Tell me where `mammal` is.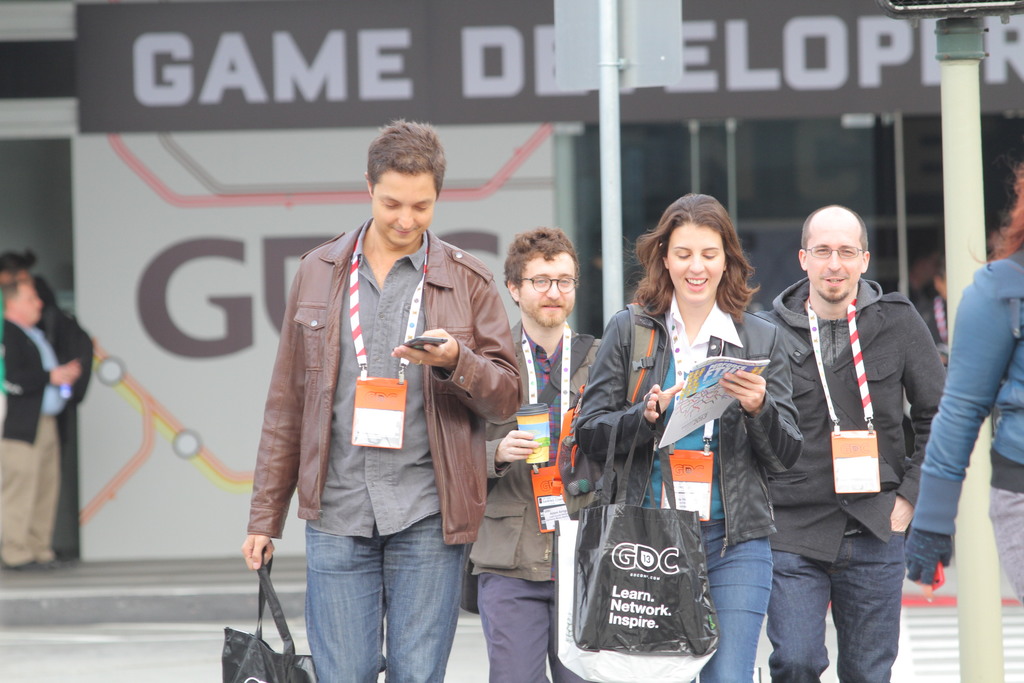
`mammal` is at bbox=[905, 156, 1023, 620].
